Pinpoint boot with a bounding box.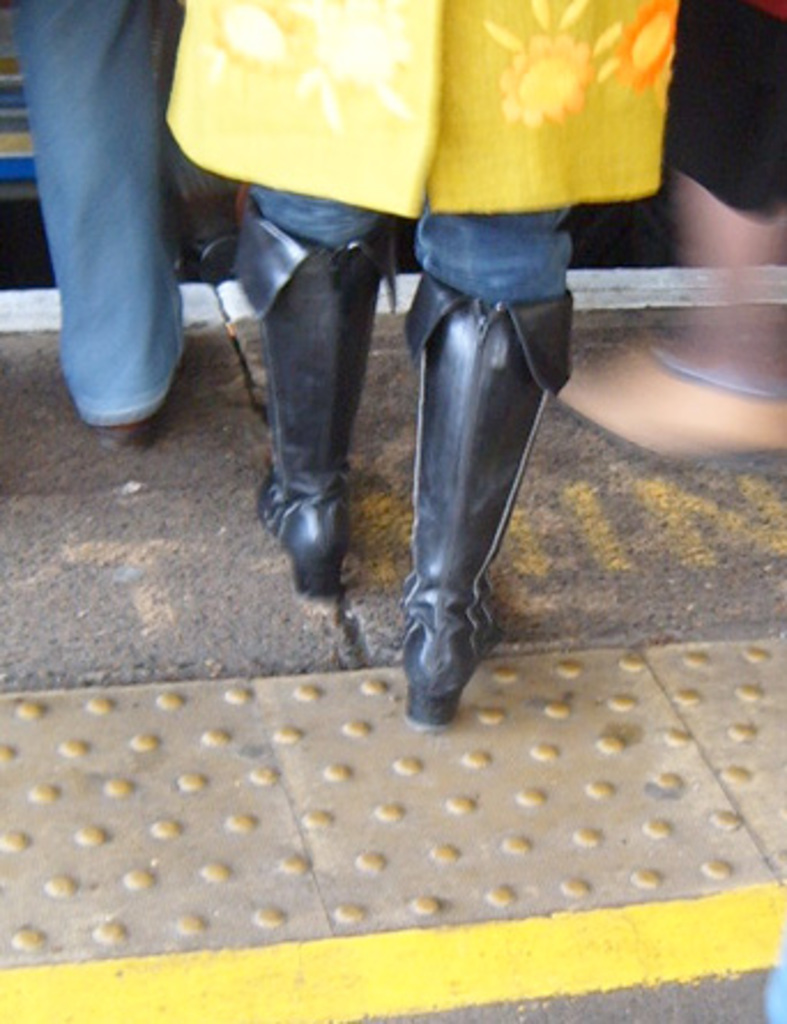
l=382, t=189, r=580, b=723.
